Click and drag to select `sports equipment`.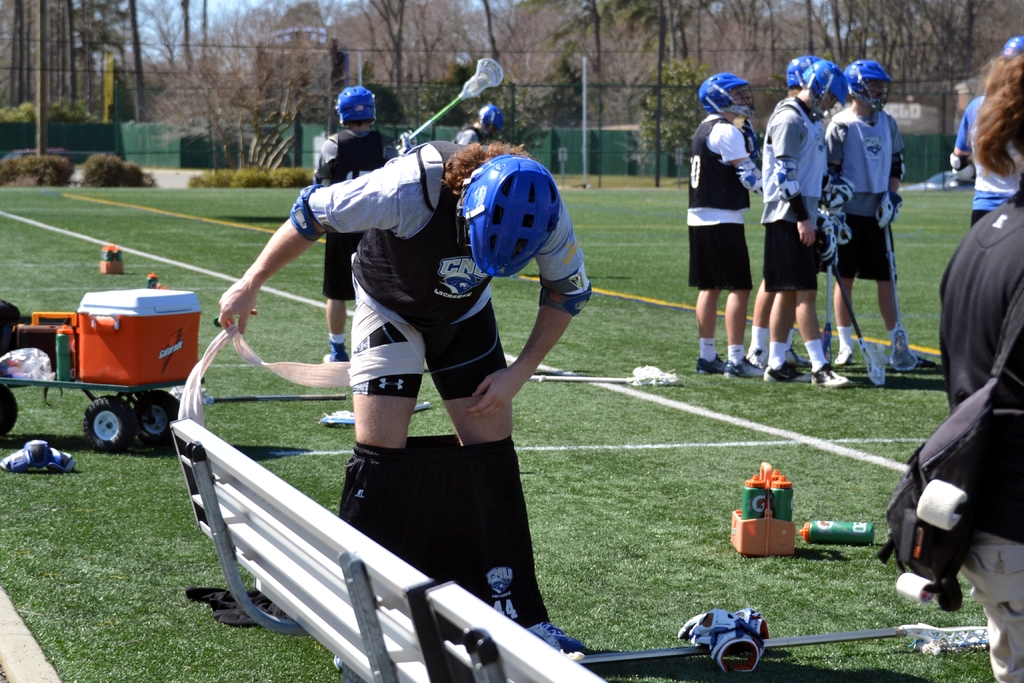
Selection: (396,128,417,159).
